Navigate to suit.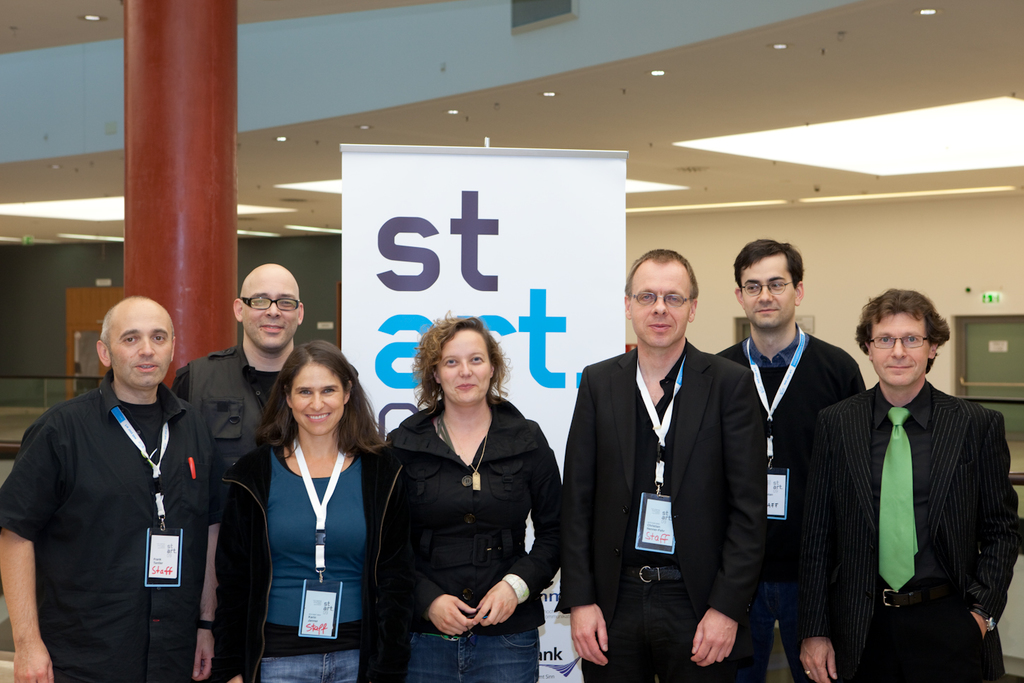
Navigation target: <box>813,319,1013,680</box>.
